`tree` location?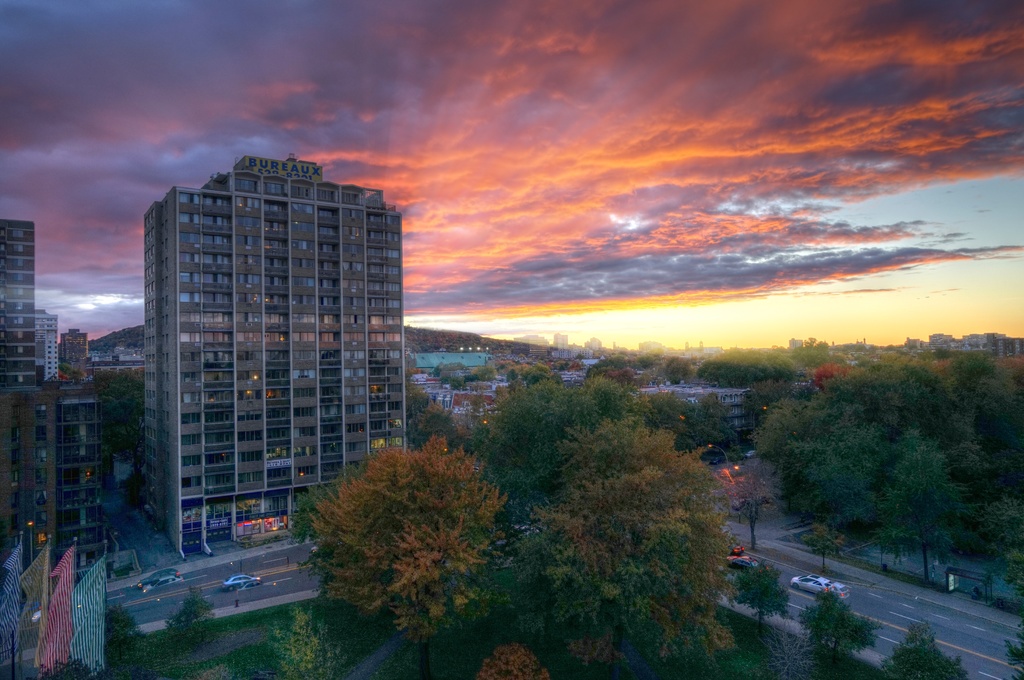
[801,583,876,665]
